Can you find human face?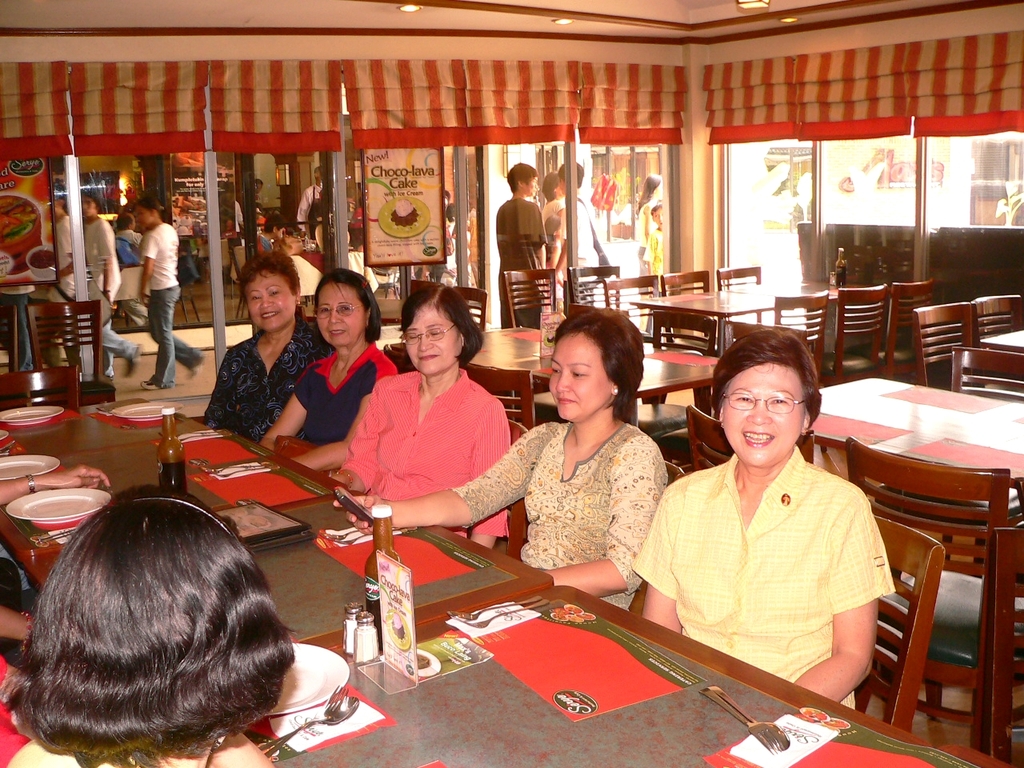
Yes, bounding box: pyautogui.locateOnScreen(249, 267, 295, 329).
